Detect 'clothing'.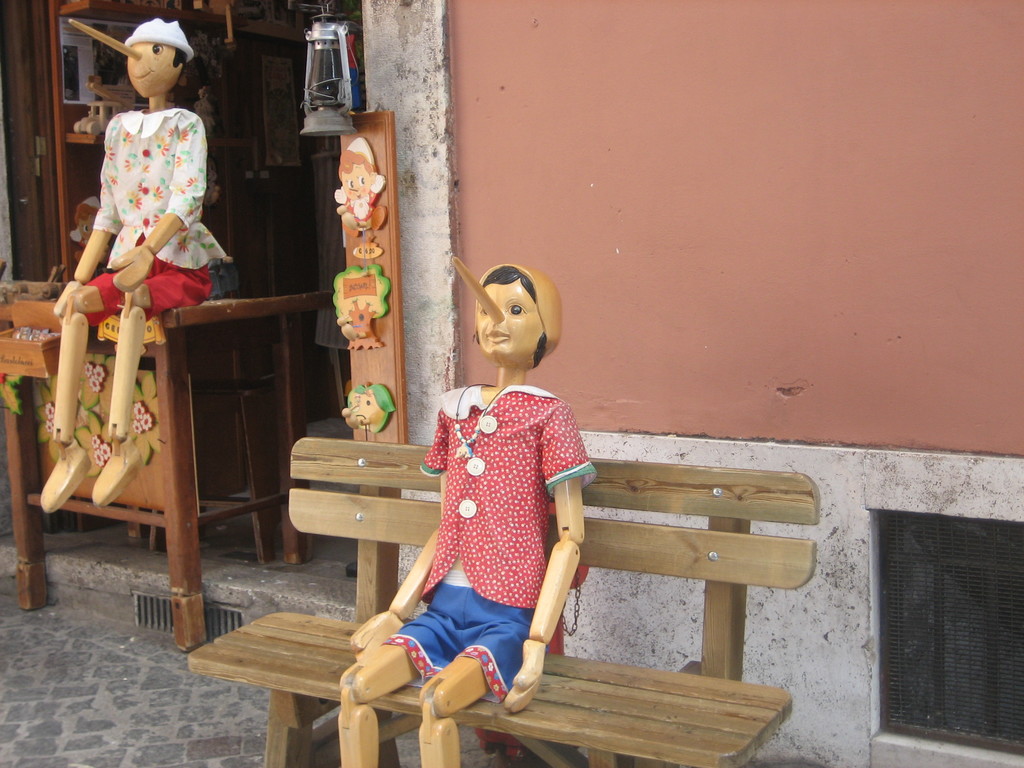
Detected at 76:111:225:327.
